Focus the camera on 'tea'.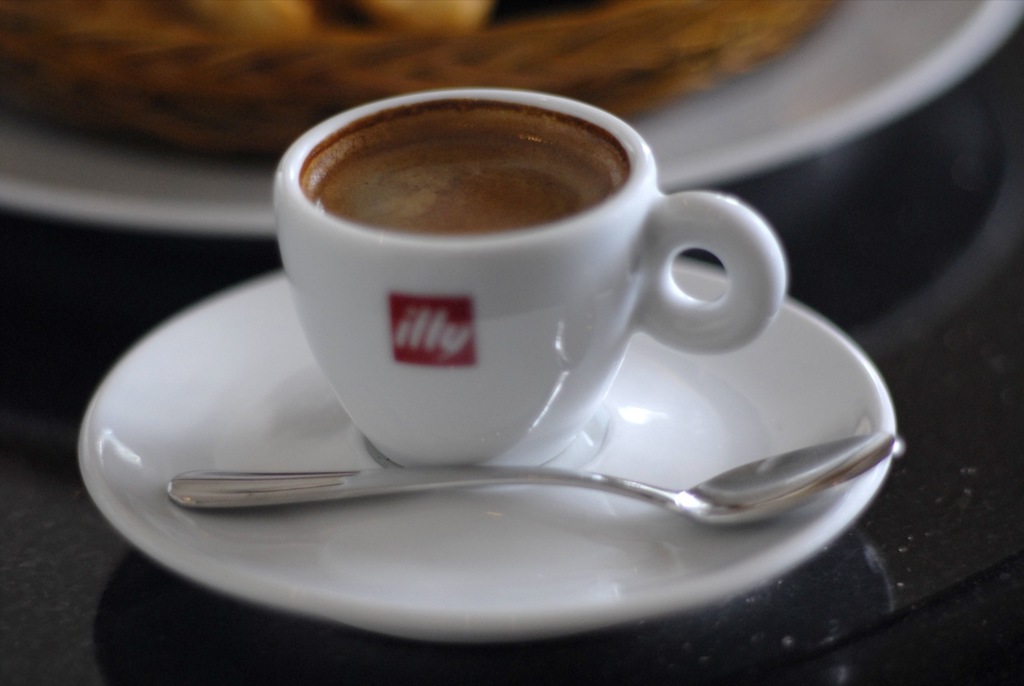
Focus region: x1=296 y1=100 x2=623 y2=241.
